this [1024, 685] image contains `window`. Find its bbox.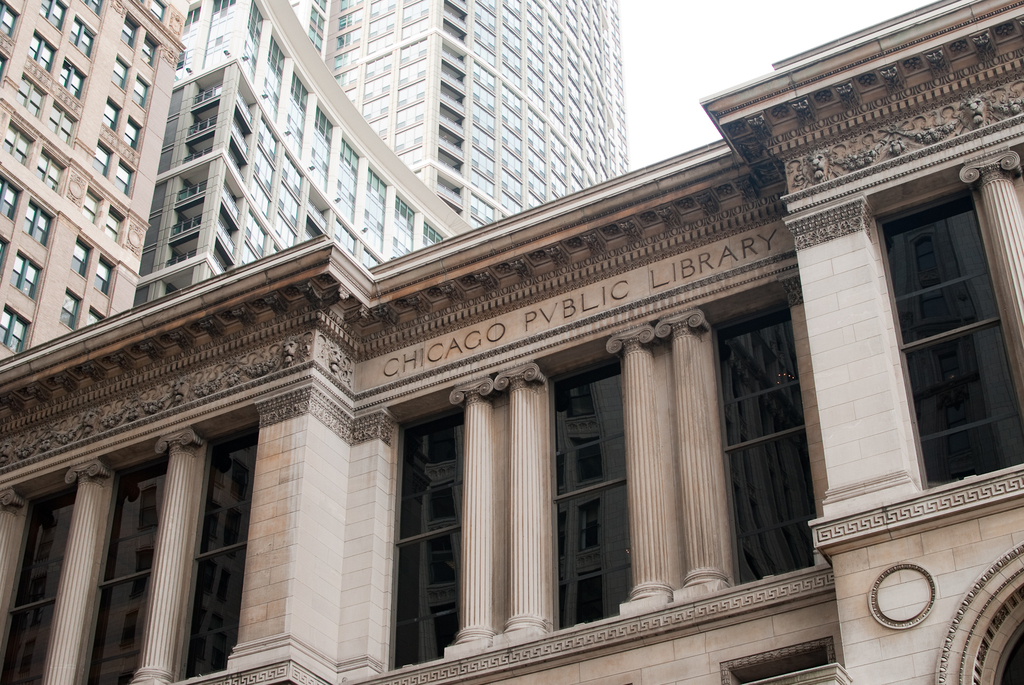
100, 99, 121, 133.
